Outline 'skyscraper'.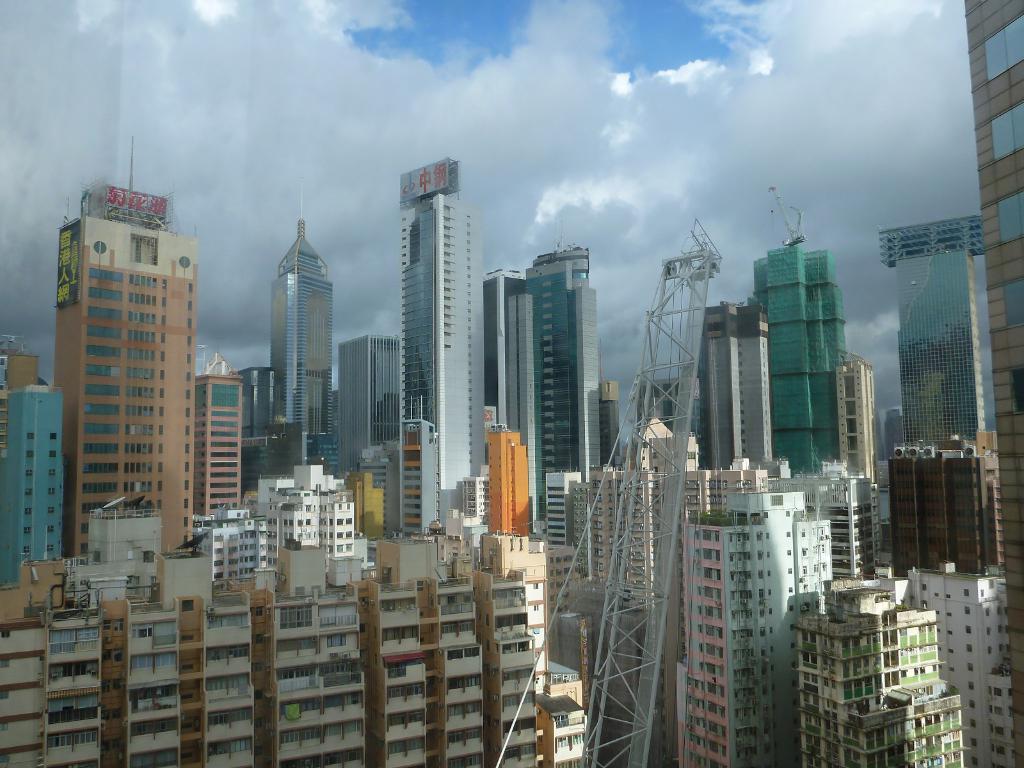
Outline: bbox=(876, 220, 993, 447).
